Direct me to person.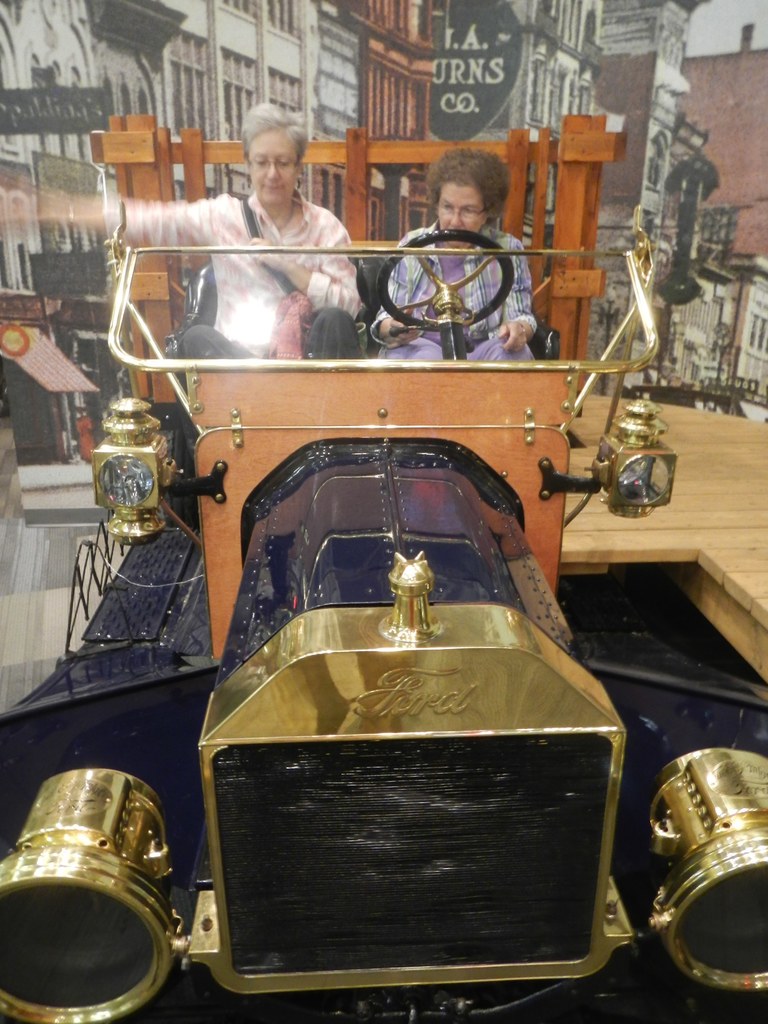
Direction: l=130, t=106, r=362, b=356.
